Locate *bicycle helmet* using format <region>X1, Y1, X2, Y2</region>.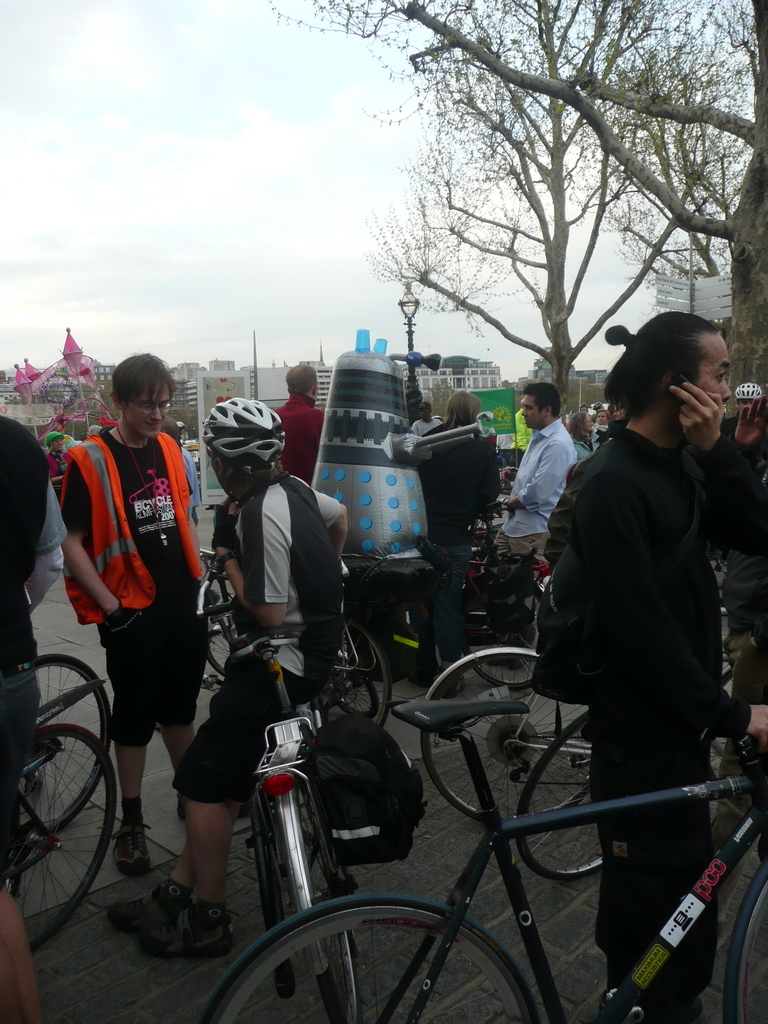
<region>199, 395, 282, 484</region>.
